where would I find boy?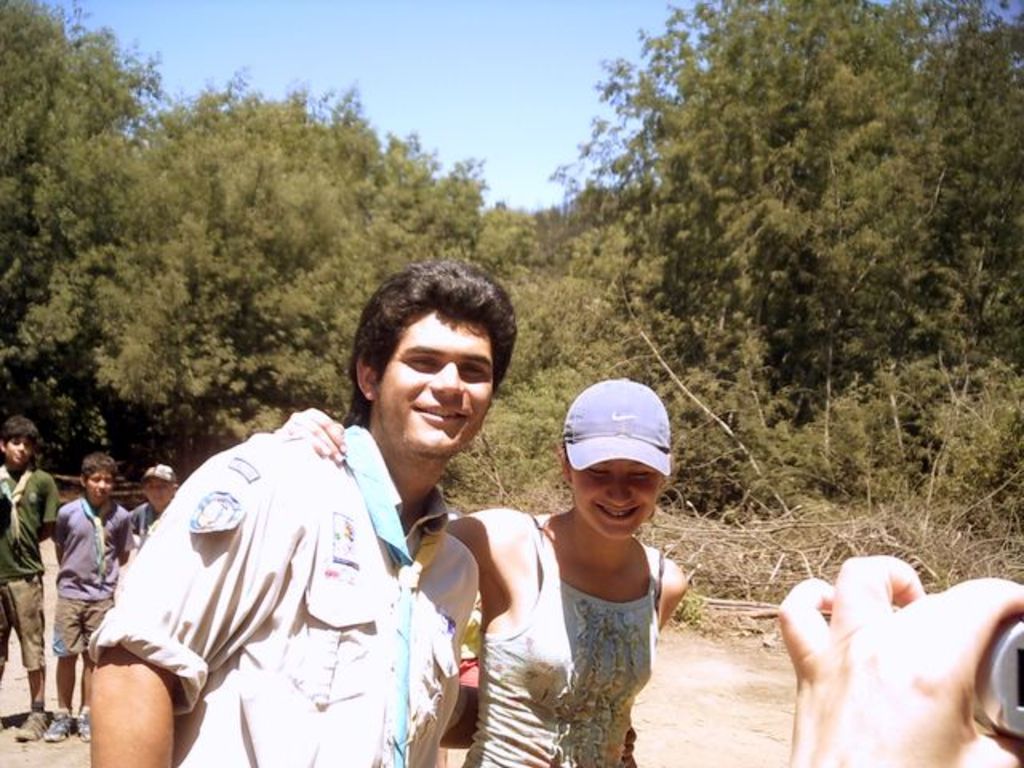
At [x1=128, y1=466, x2=179, y2=555].
